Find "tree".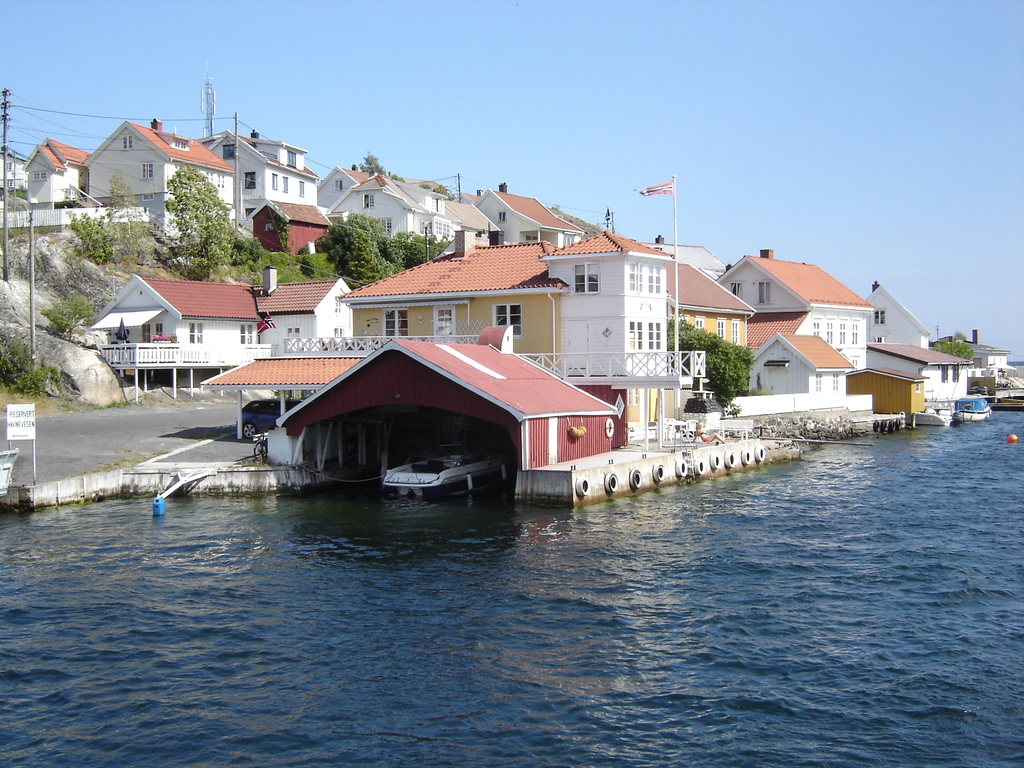
657 322 749 416.
